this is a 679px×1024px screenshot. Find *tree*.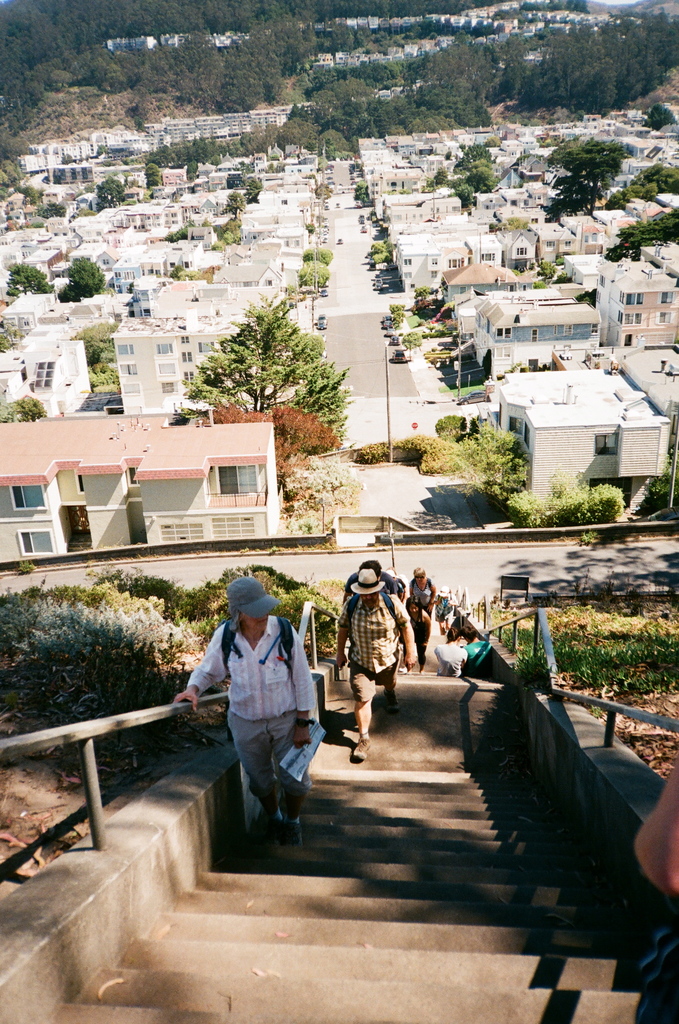
Bounding box: x1=171, y1=217, x2=193, y2=242.
